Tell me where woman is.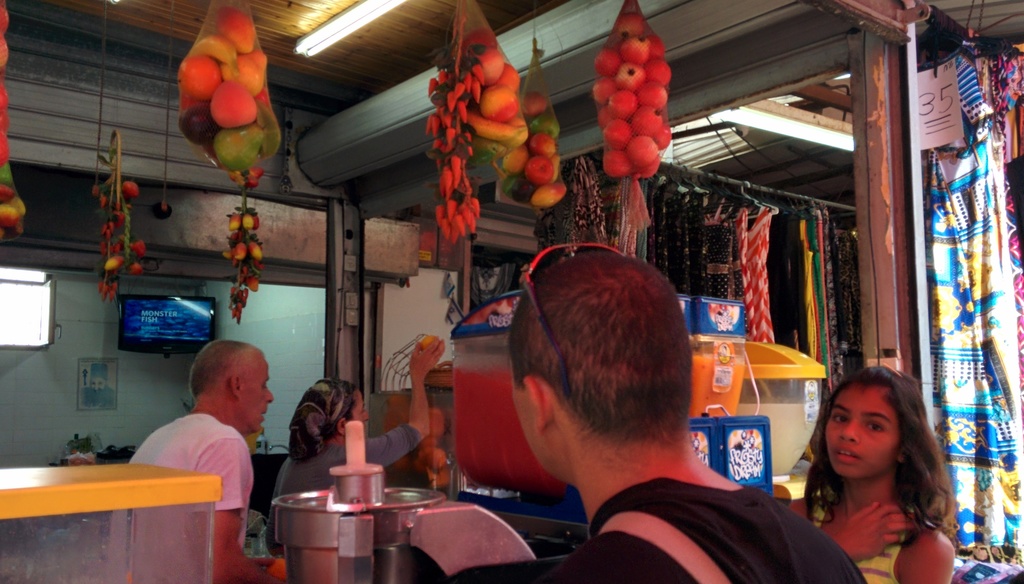
woman is at 276,330,444,498.
